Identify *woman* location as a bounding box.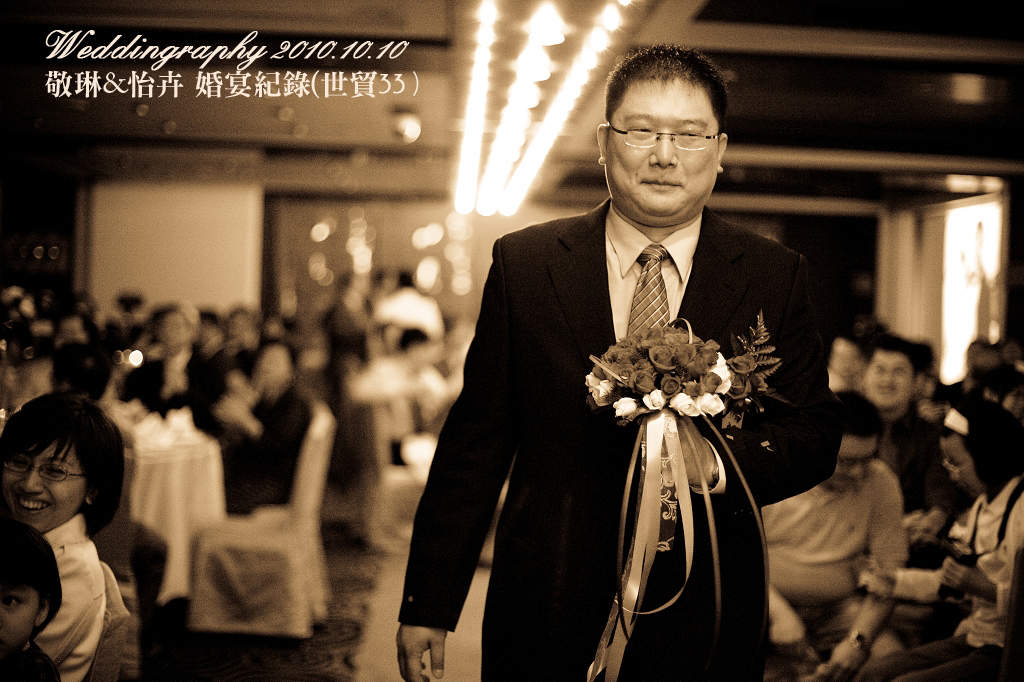
[8, 382, 130, 674].
